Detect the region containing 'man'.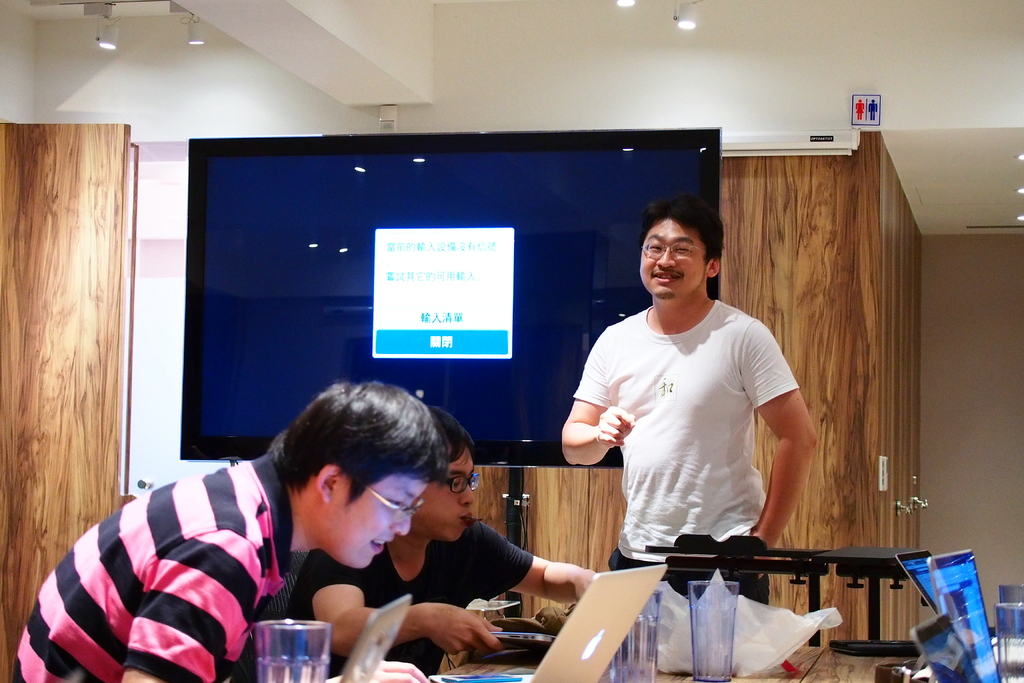
[left=536, top=226, right=818, bottom=595].
